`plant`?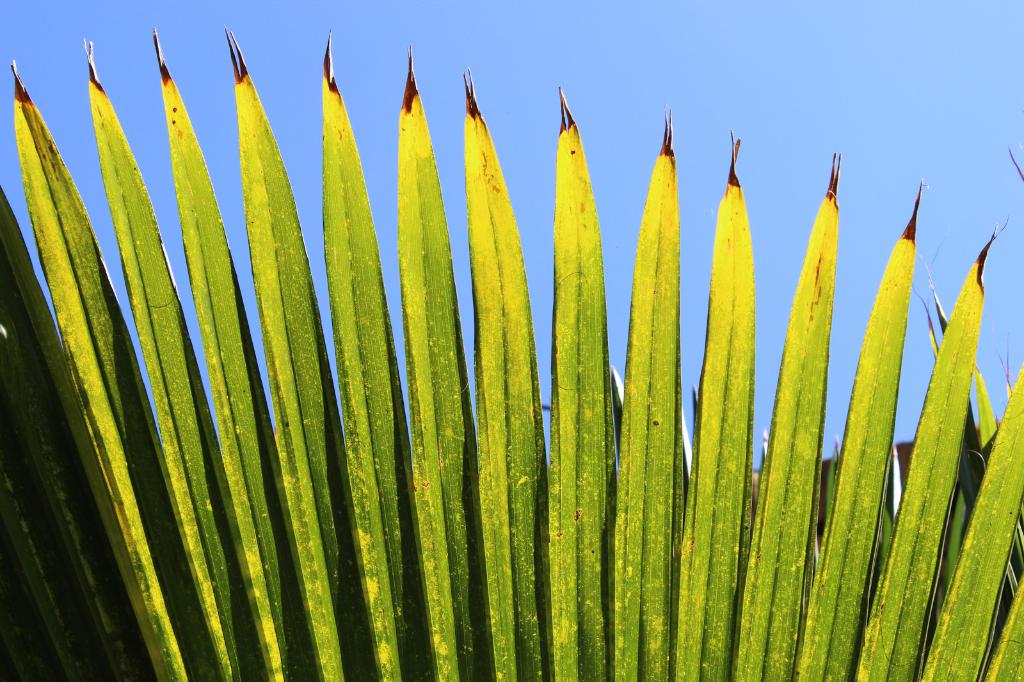
crop(0, 21, 1023, 681)
